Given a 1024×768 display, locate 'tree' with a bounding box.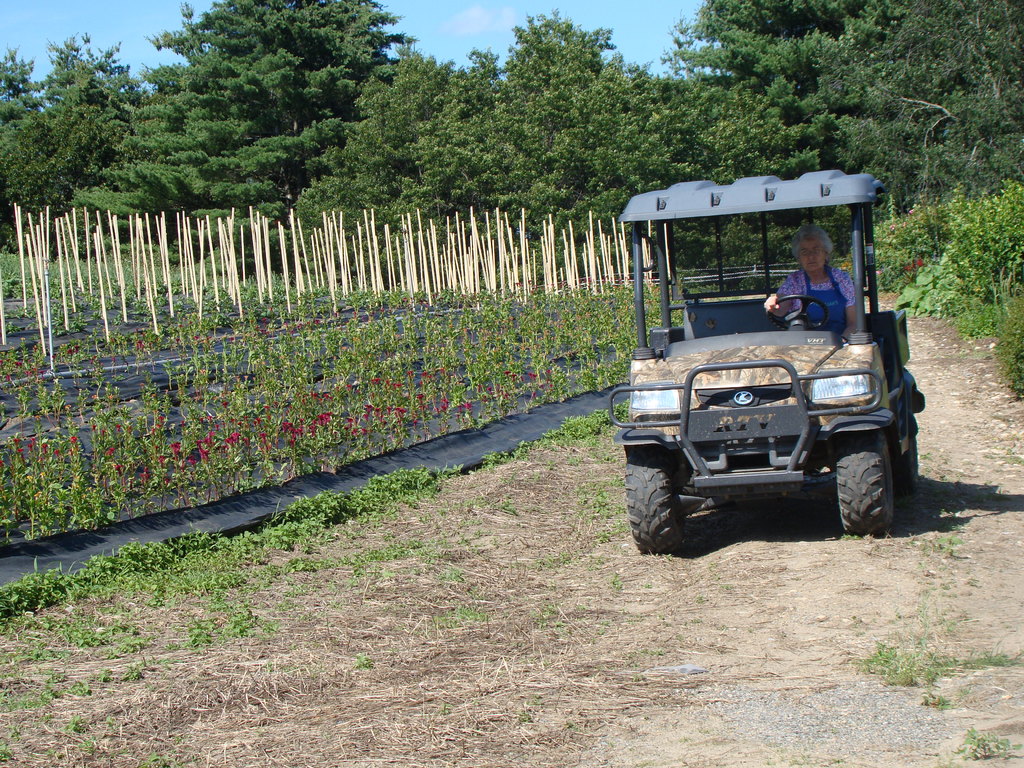
Located: pyautogui.locateOnScreen(625, 58, 683, 196).
